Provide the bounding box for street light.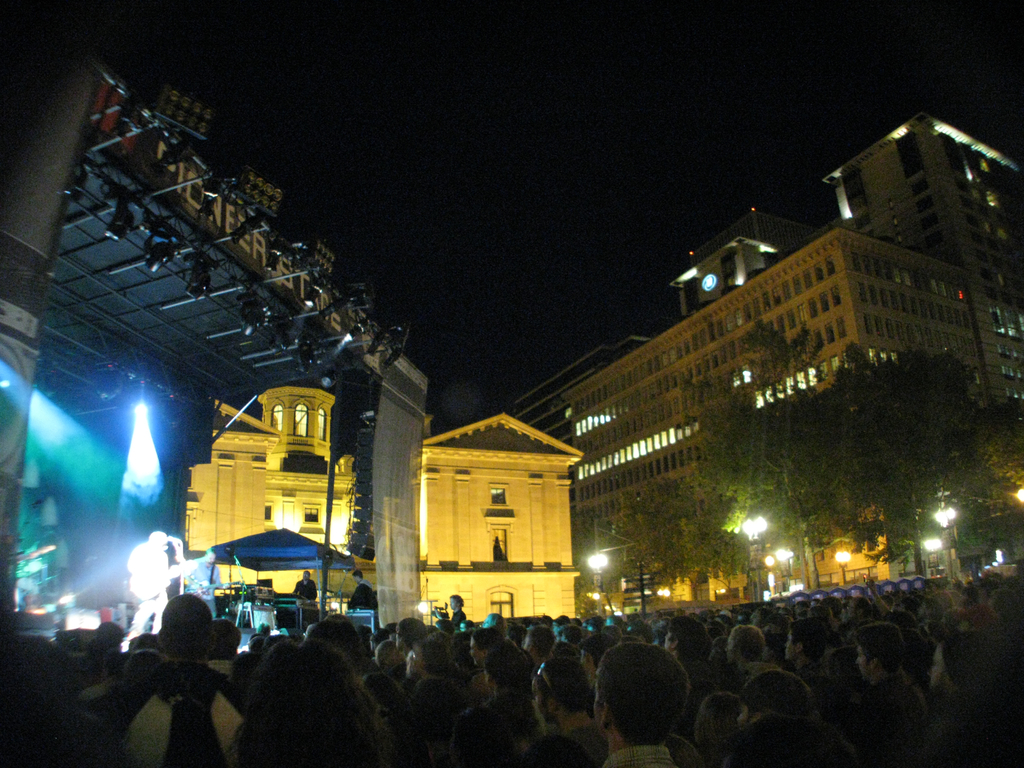
x1=829, y1=548, x2=852, y2=585.
